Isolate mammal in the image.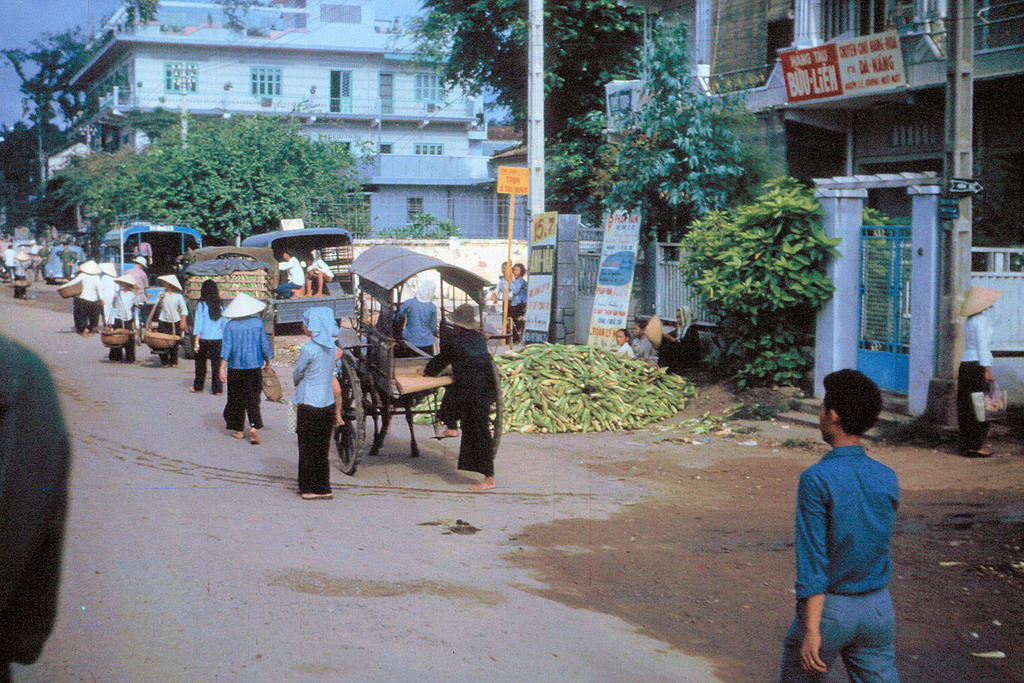
Isolated region: <box>657,306,705,366</box>.
